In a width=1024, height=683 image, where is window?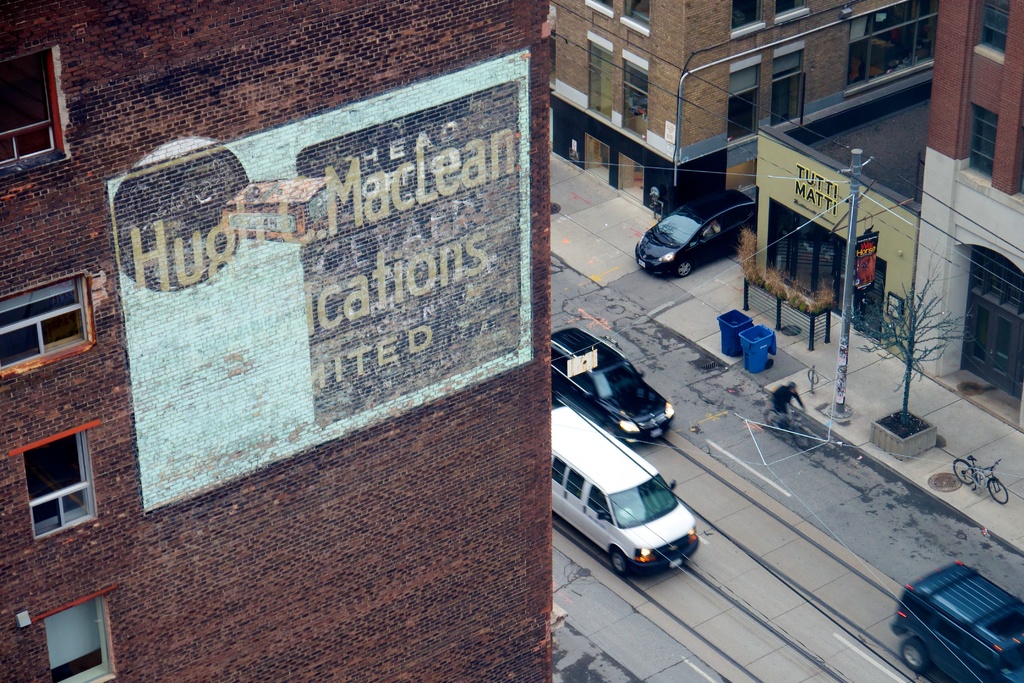
(x1=0, y1=278, x2=90, y2=381).
